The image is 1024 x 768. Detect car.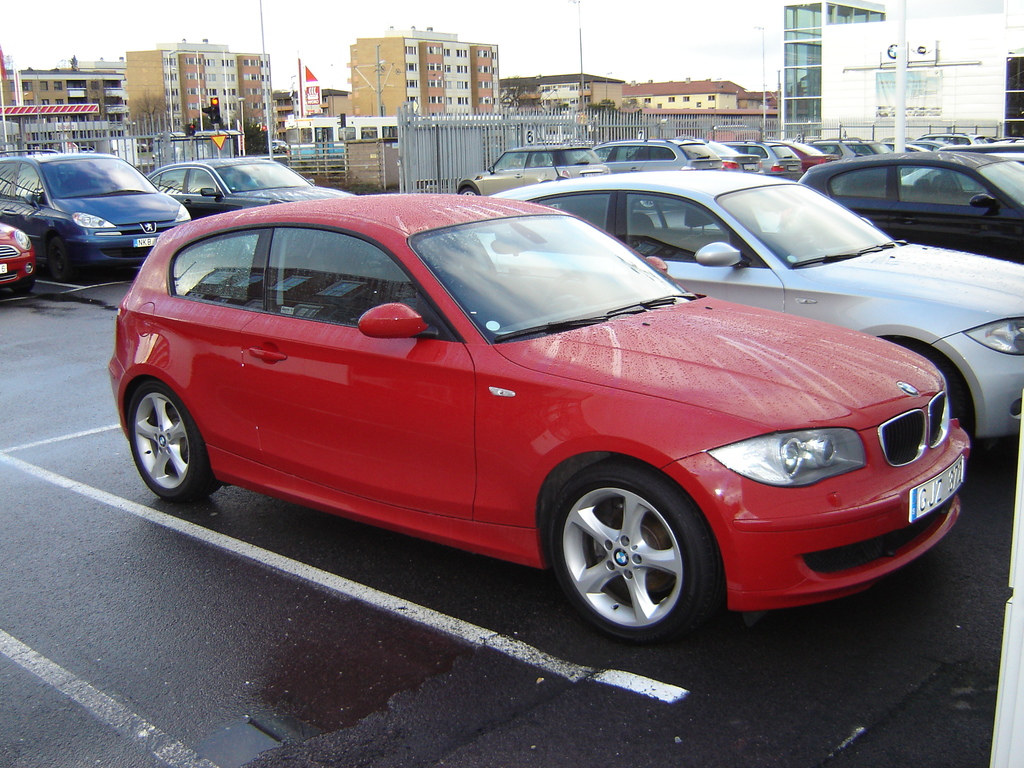
Detection: select_region(804, 138, 895, 159).
